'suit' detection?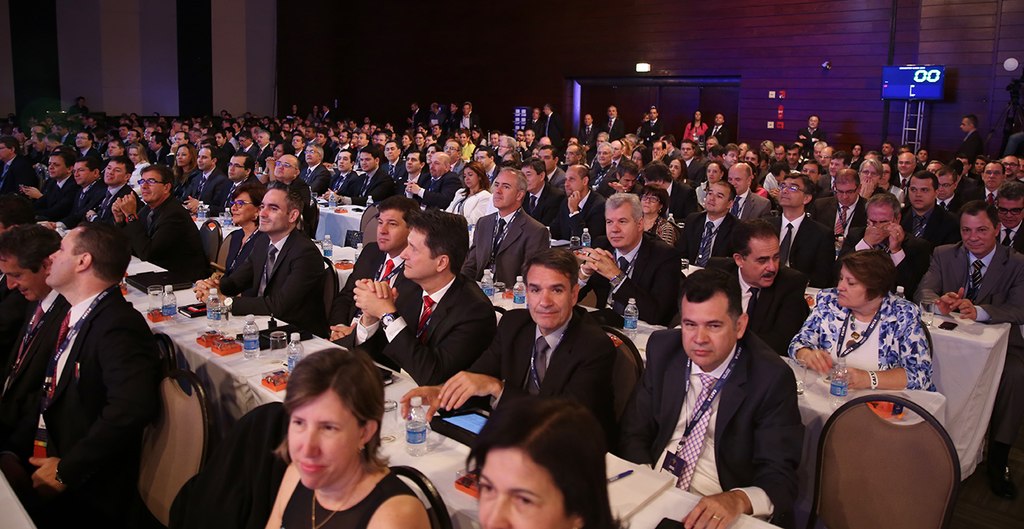
BBox(332, 170, 356, 199)
